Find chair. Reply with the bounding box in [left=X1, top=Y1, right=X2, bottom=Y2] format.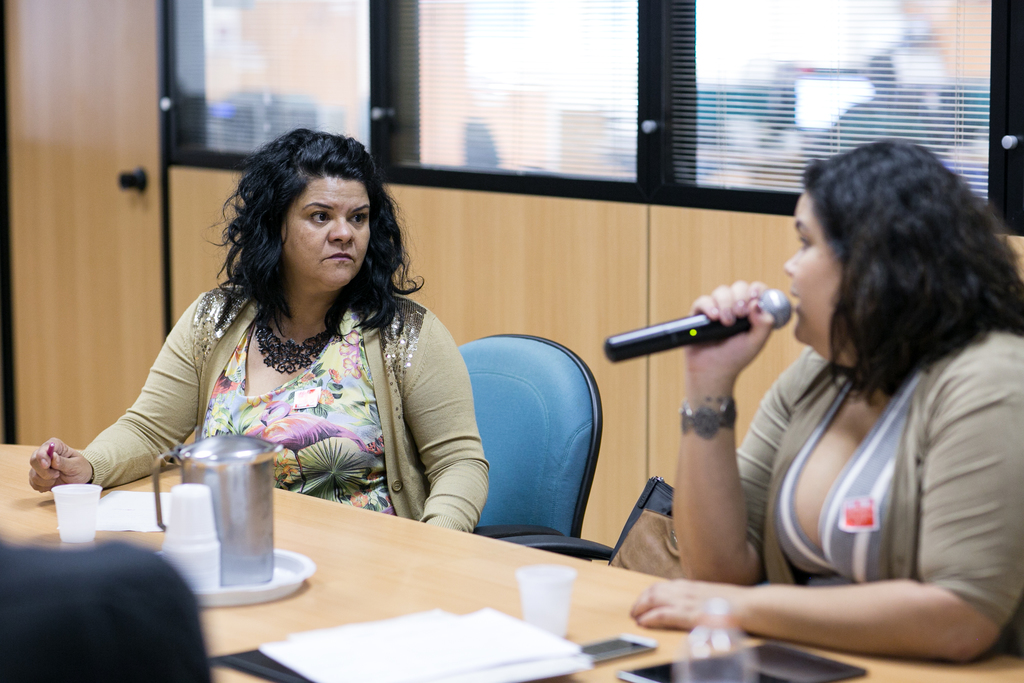
[left=451, top=349, right=614, bottom=566].
